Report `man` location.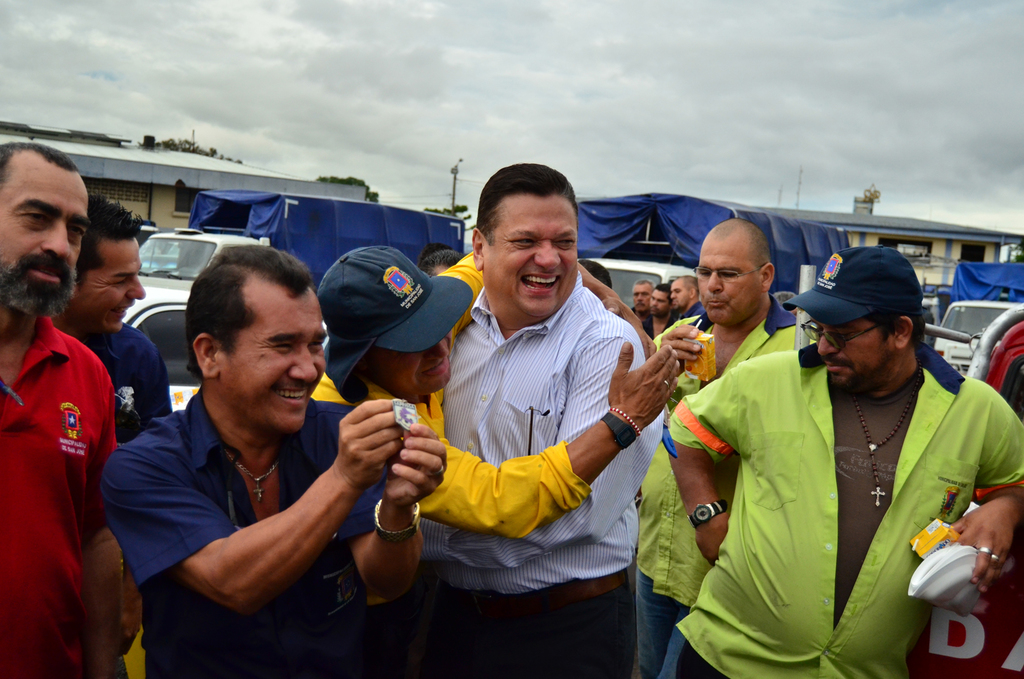
Report: 670:274:706:322.
